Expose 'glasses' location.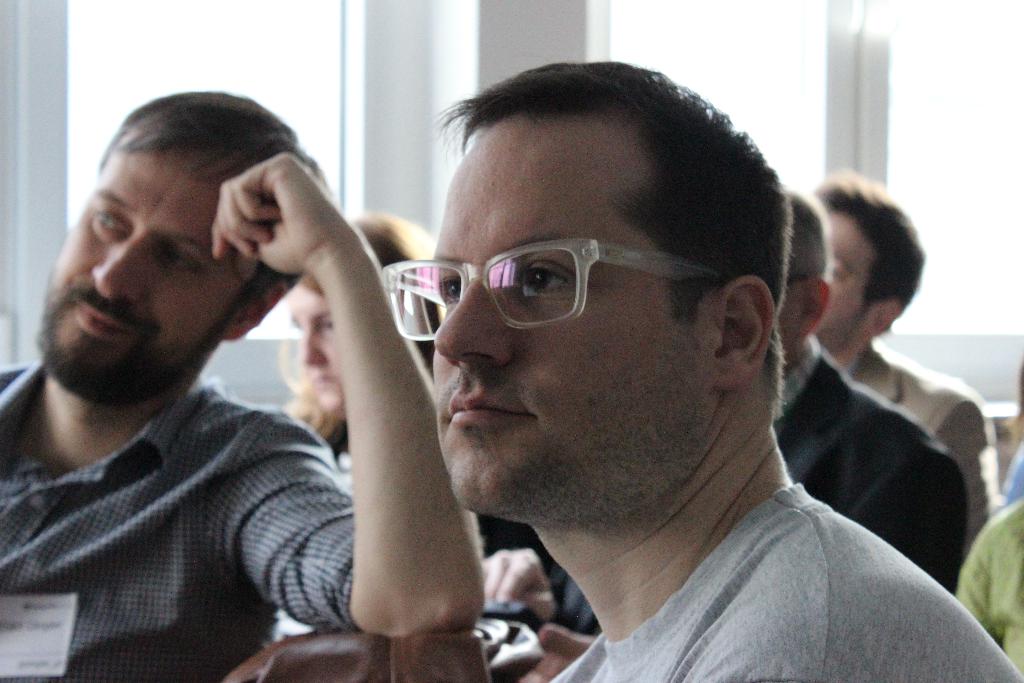
Exposed at 381:236:731:343.
